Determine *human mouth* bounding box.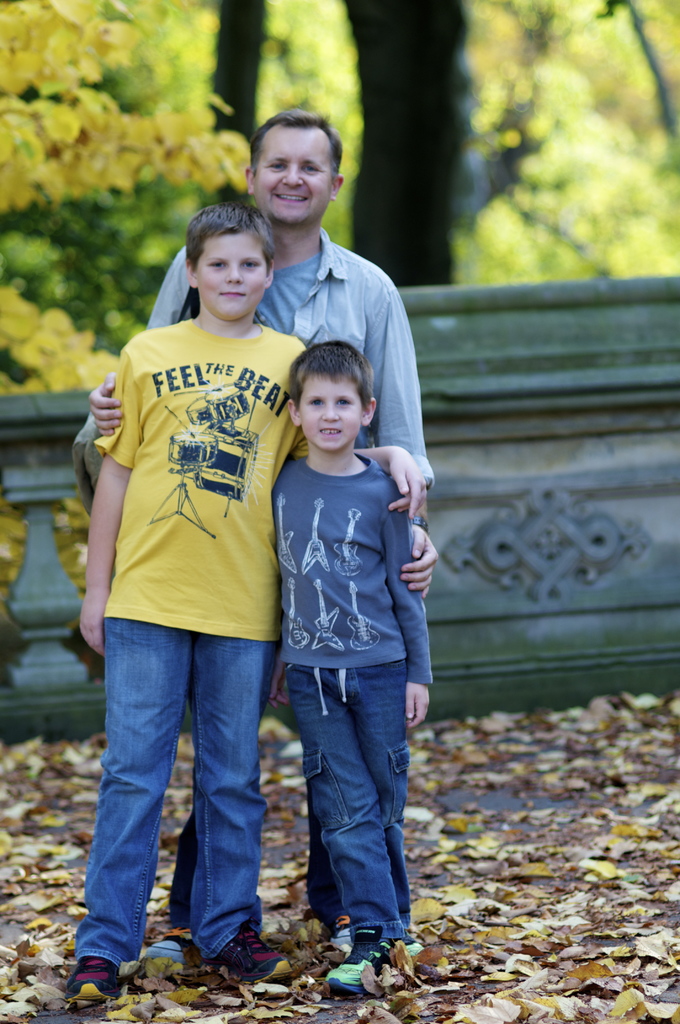
Determined: bbox=[217, 287, 248, 301].
